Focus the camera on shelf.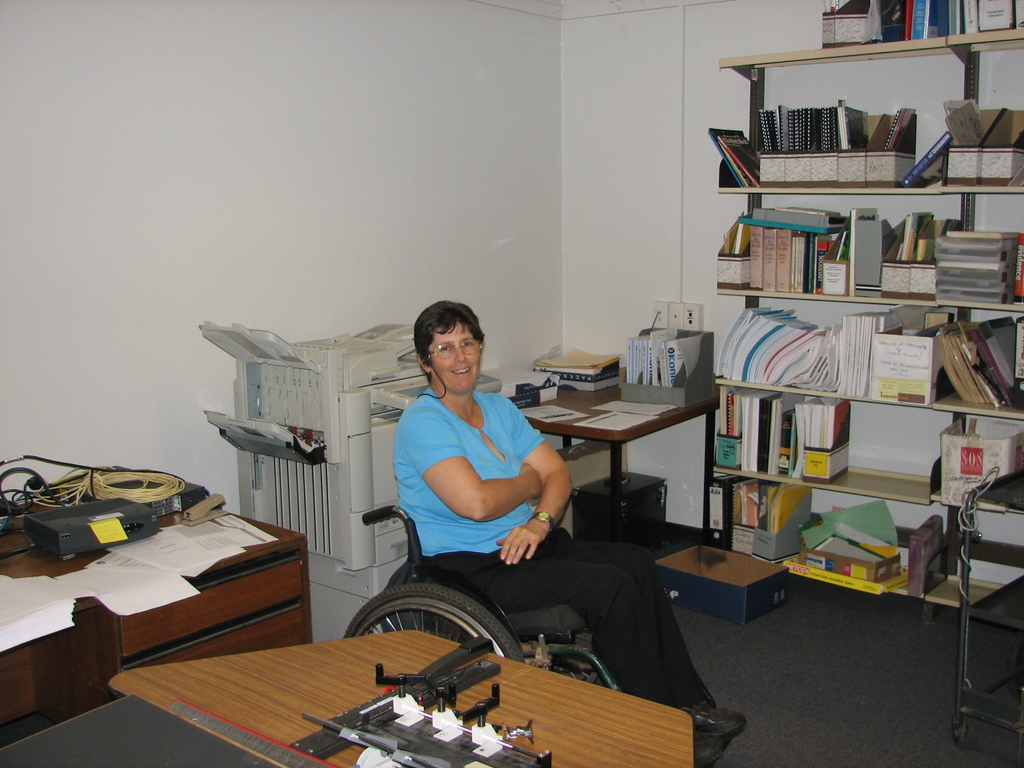
Focus region: locate(694, 84, 1010, 562).
